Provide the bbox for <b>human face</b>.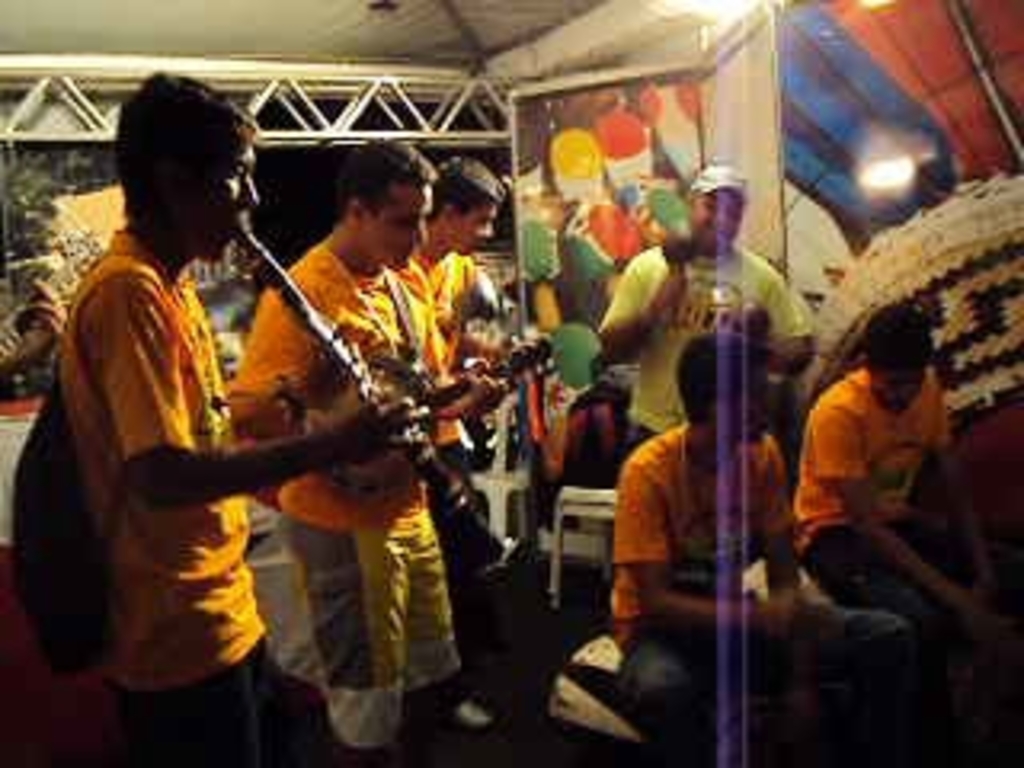
<box>176,141,259,262</box>.
